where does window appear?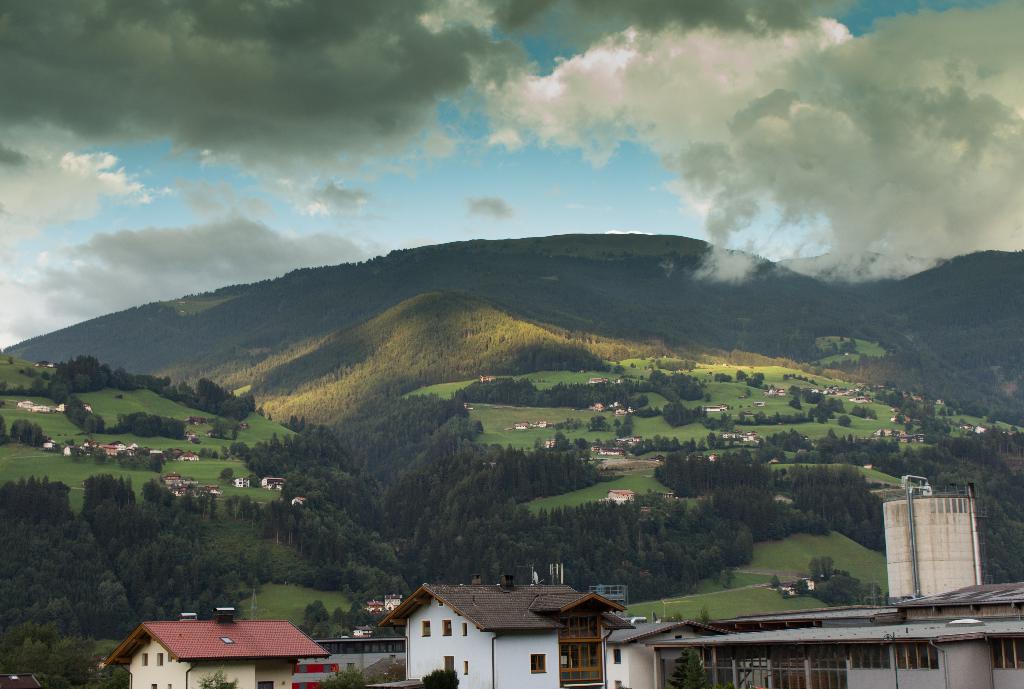
Appears at pyautogui.locateOnScreen(525, 649, 548, 676).
